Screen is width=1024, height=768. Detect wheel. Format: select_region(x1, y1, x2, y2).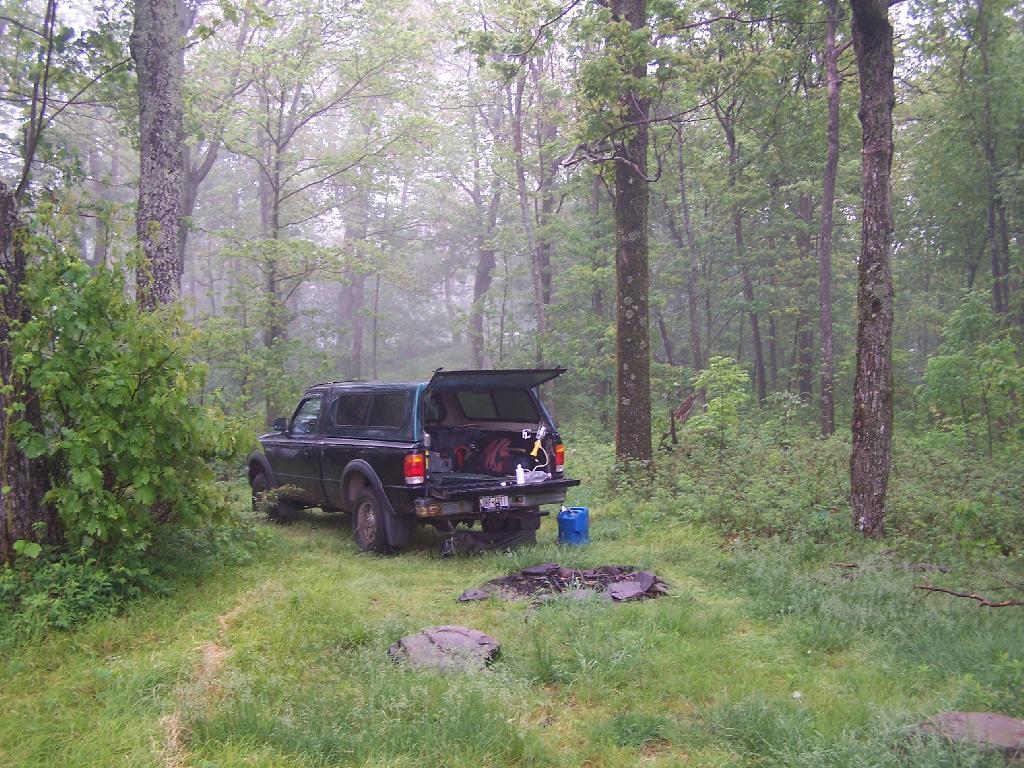
select_region(251, 470, 284, 520).
